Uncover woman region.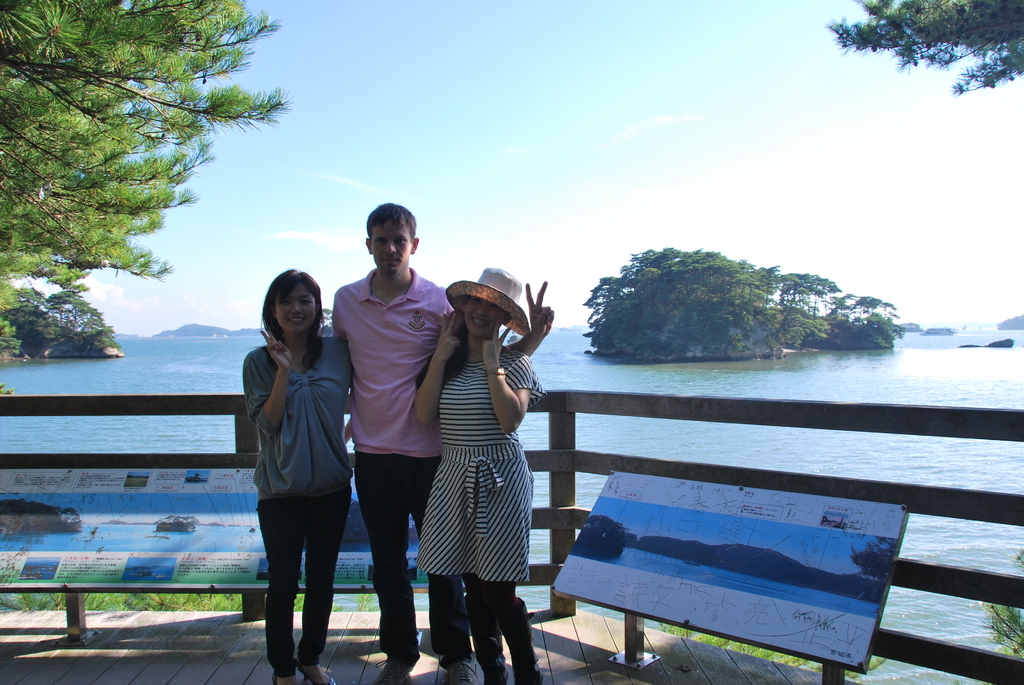
Uncovered: select_region(419, 262, 550, 684).
